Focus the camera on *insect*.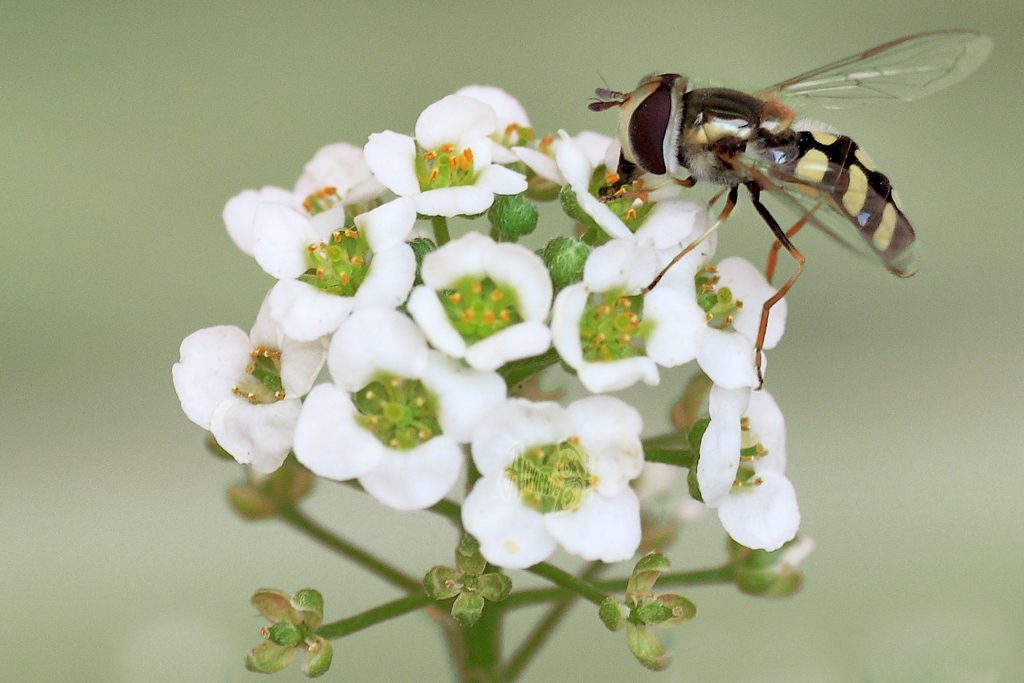
Focus region: x1=589, y1=30, x2=997, y2=389.
